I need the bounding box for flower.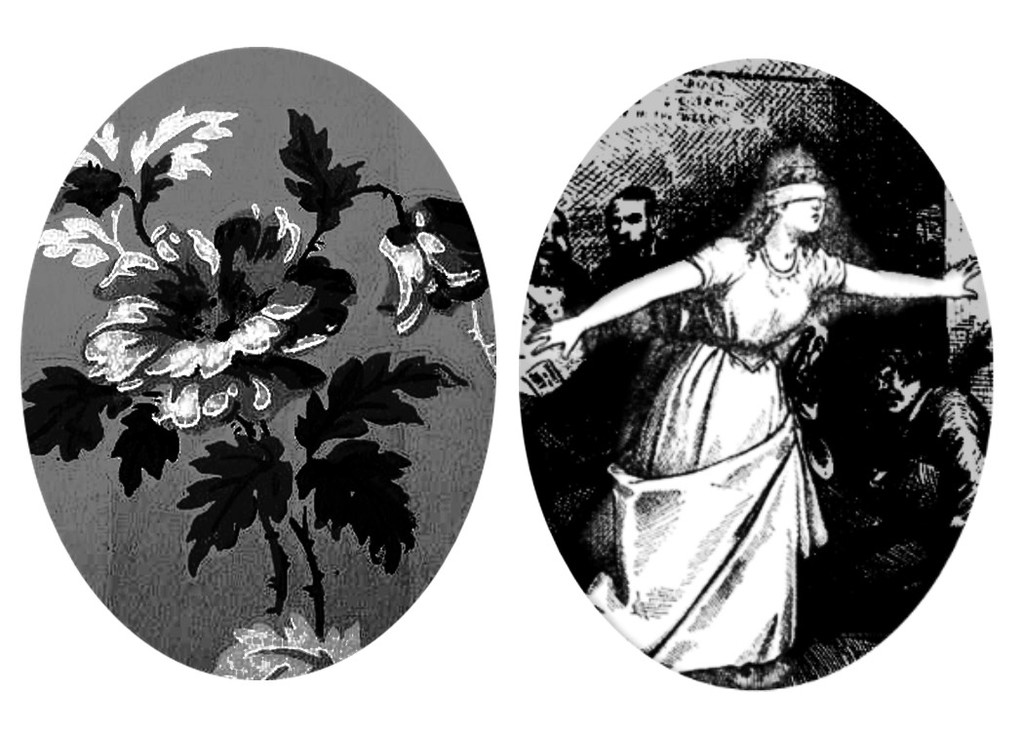
Here it is: 71:110:247:192.
